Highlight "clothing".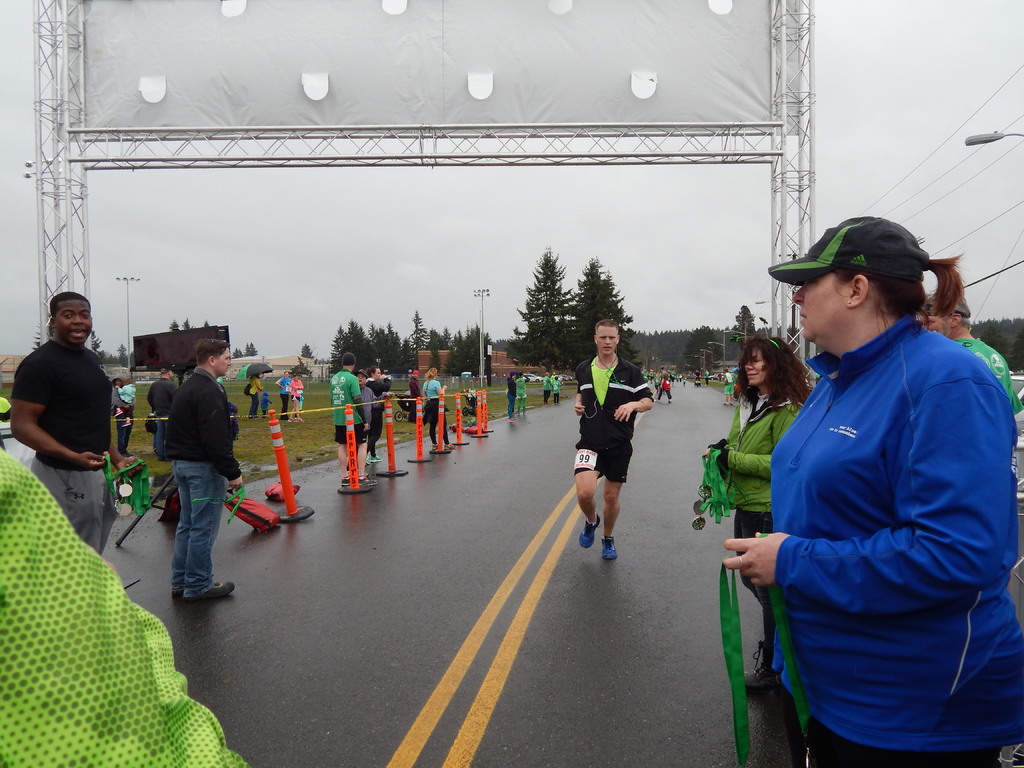
Highlighted region: 705,372,709,382.
